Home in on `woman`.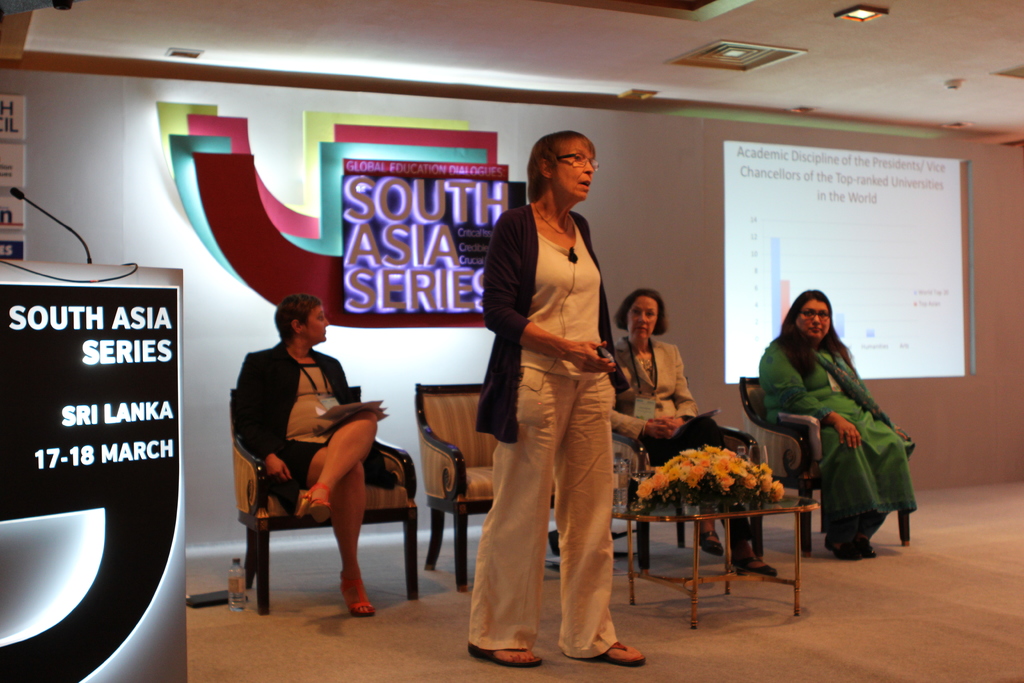
Homed in at (left=232, top=288, right=401, bottom=623).
